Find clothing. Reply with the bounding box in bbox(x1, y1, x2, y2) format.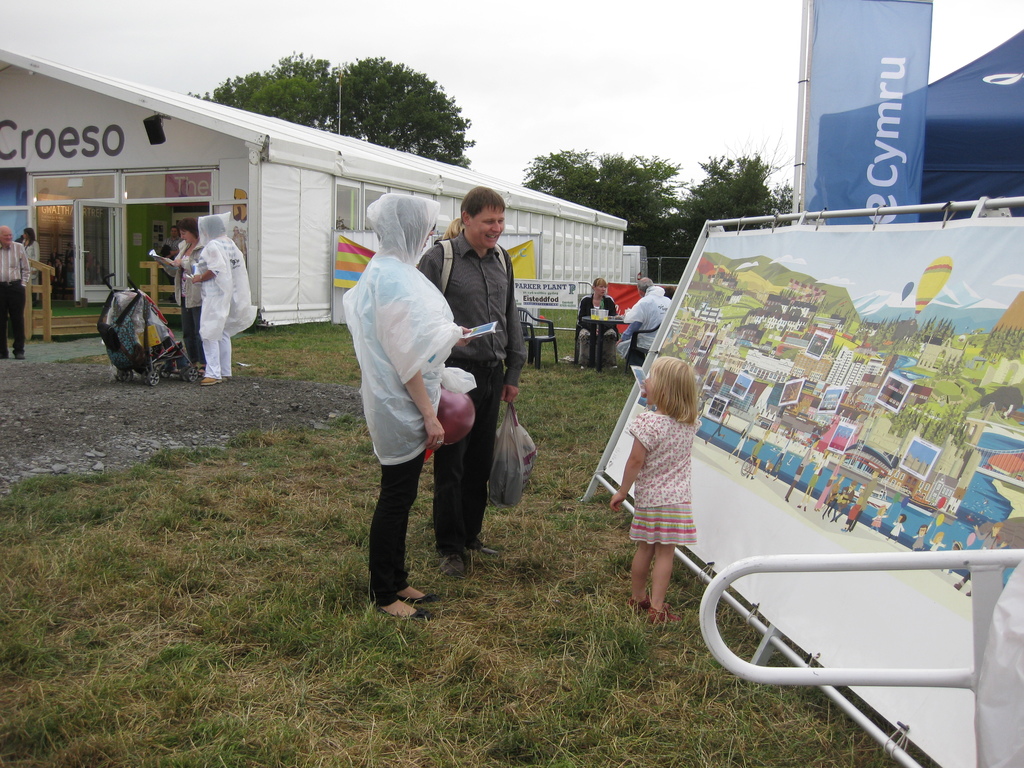
bbox(627, 410, 694, 545).
